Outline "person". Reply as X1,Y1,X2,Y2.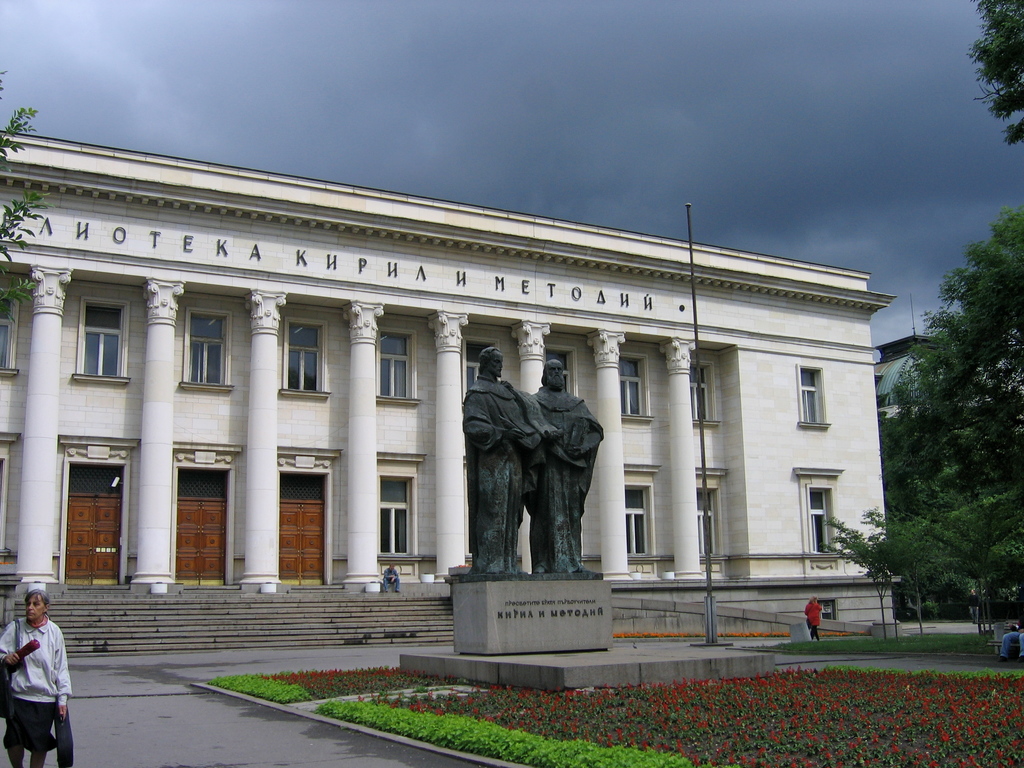
382,563,401,591.
